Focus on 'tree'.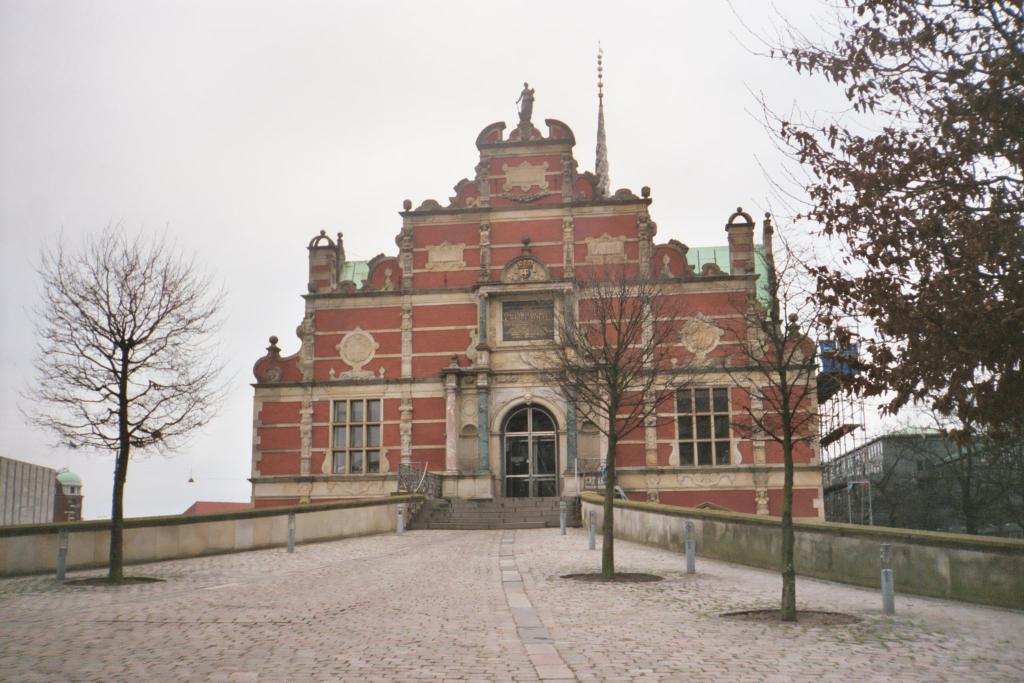
Focused at {"x1": 867, "y1": 398, "x2": 1023, "y2": 545}.
